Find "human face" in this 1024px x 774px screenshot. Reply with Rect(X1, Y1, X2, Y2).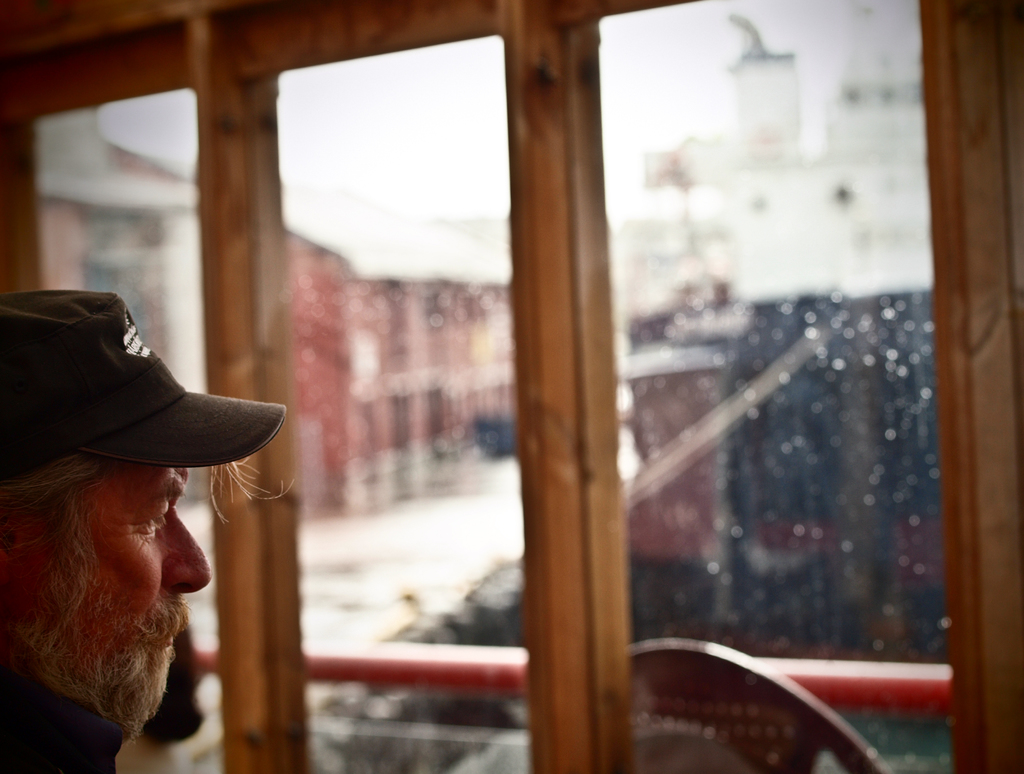
Rect(22, 464, 211, 663).
